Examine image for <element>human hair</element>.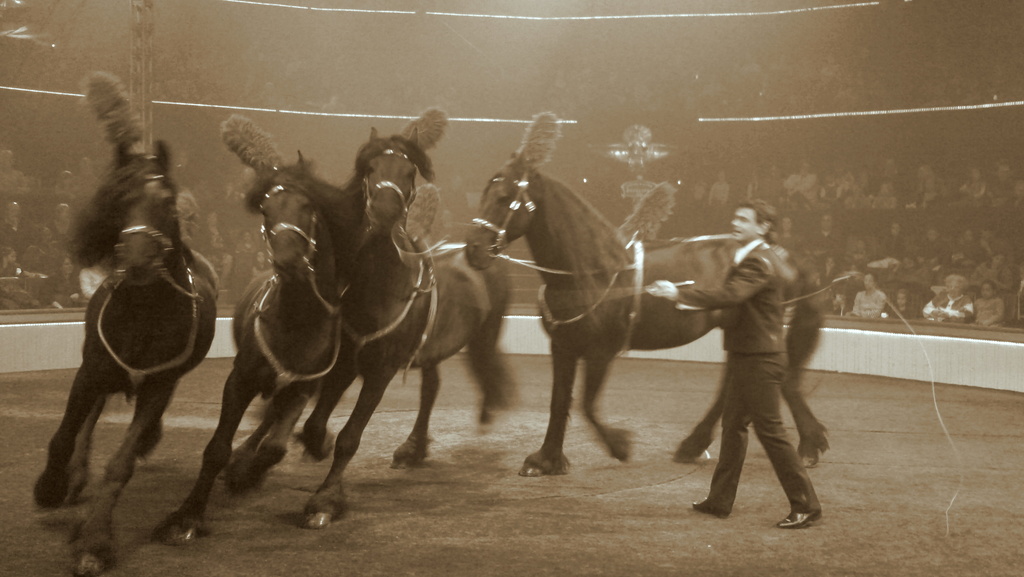
Examination result: [x1=730, y1=197, x2=777, y2=248].
